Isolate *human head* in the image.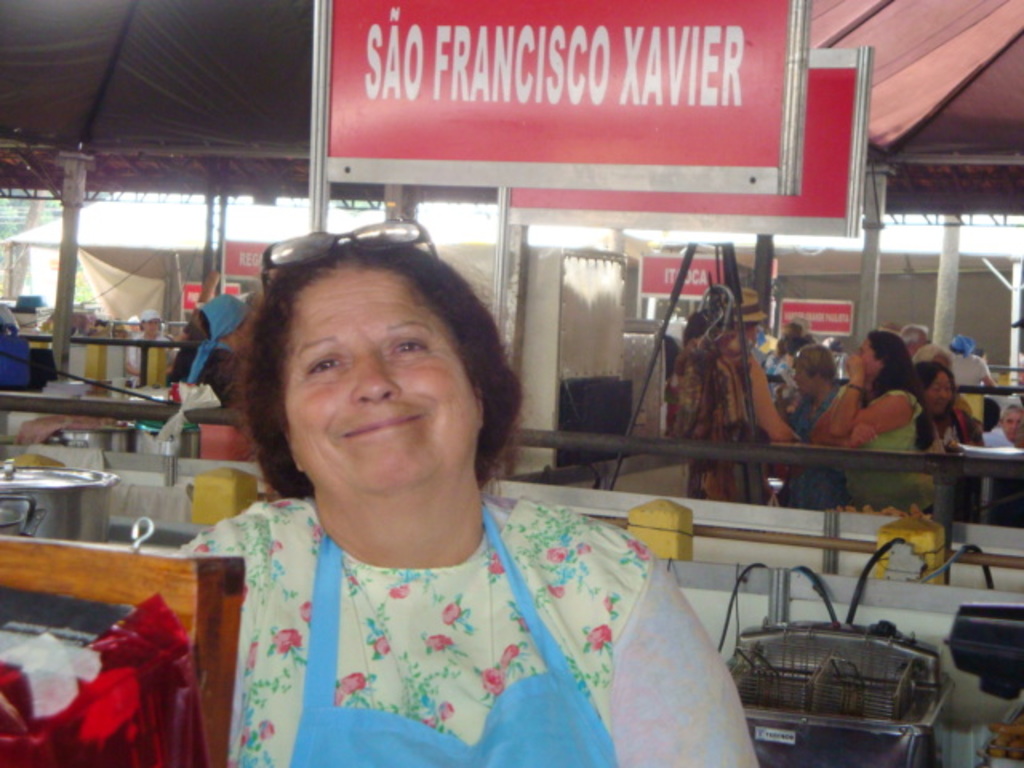
Isolated region: box(912, 365, 955, 418).
